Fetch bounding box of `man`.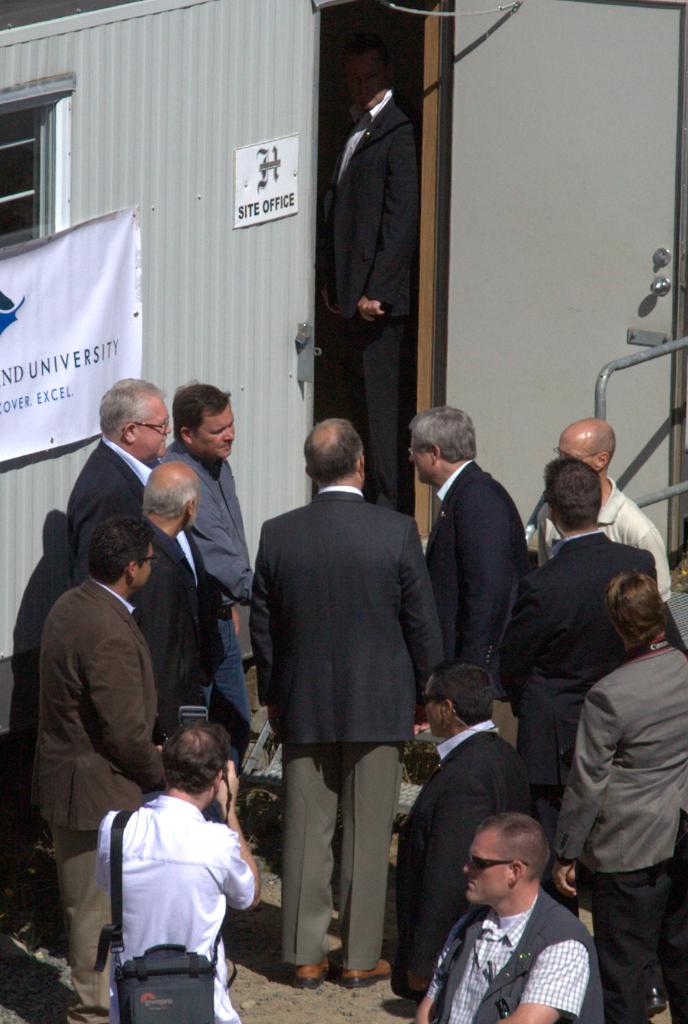
Bbox: <box>159,382,254,752</box>.
